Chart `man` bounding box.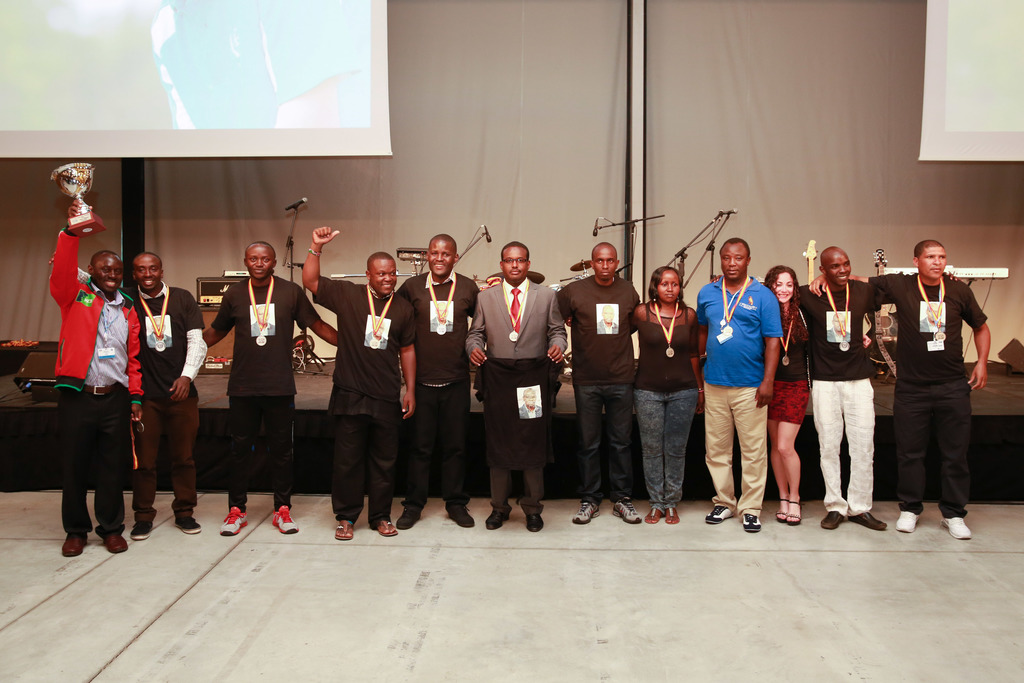
Charted: <bbox>45, 201, 143, 554</bbox>.
